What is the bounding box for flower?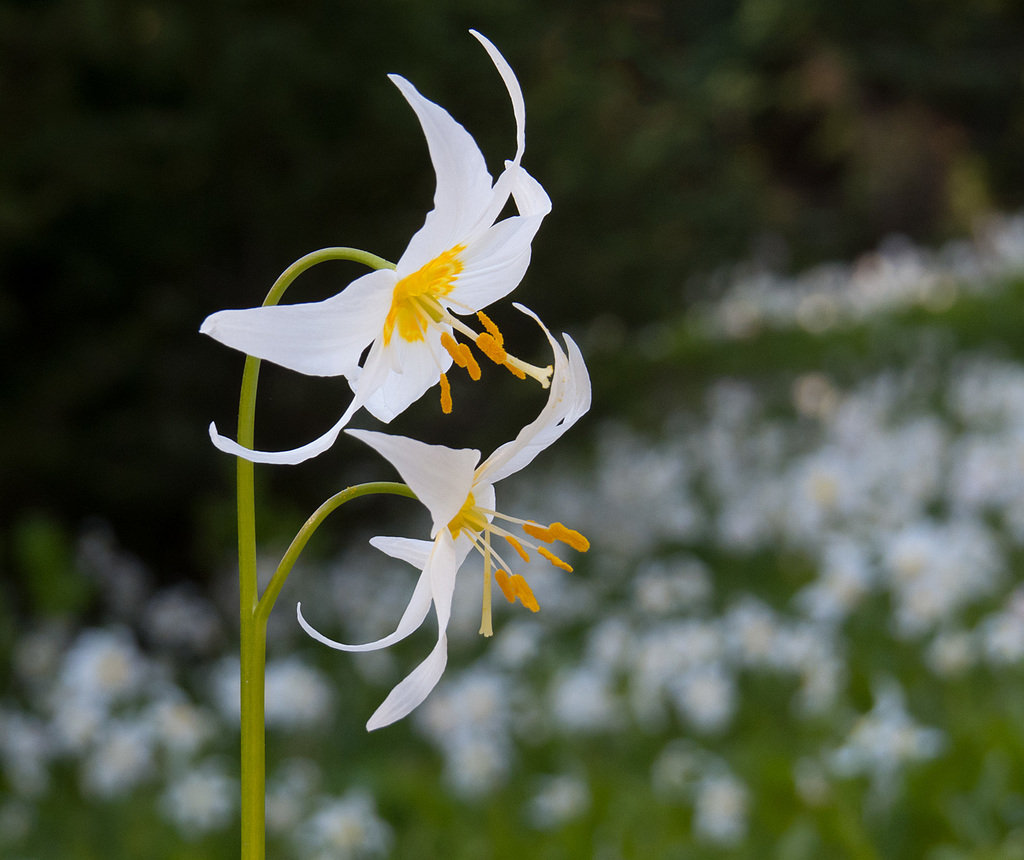
x1=203 y1=63 x2=559 y2=449.
